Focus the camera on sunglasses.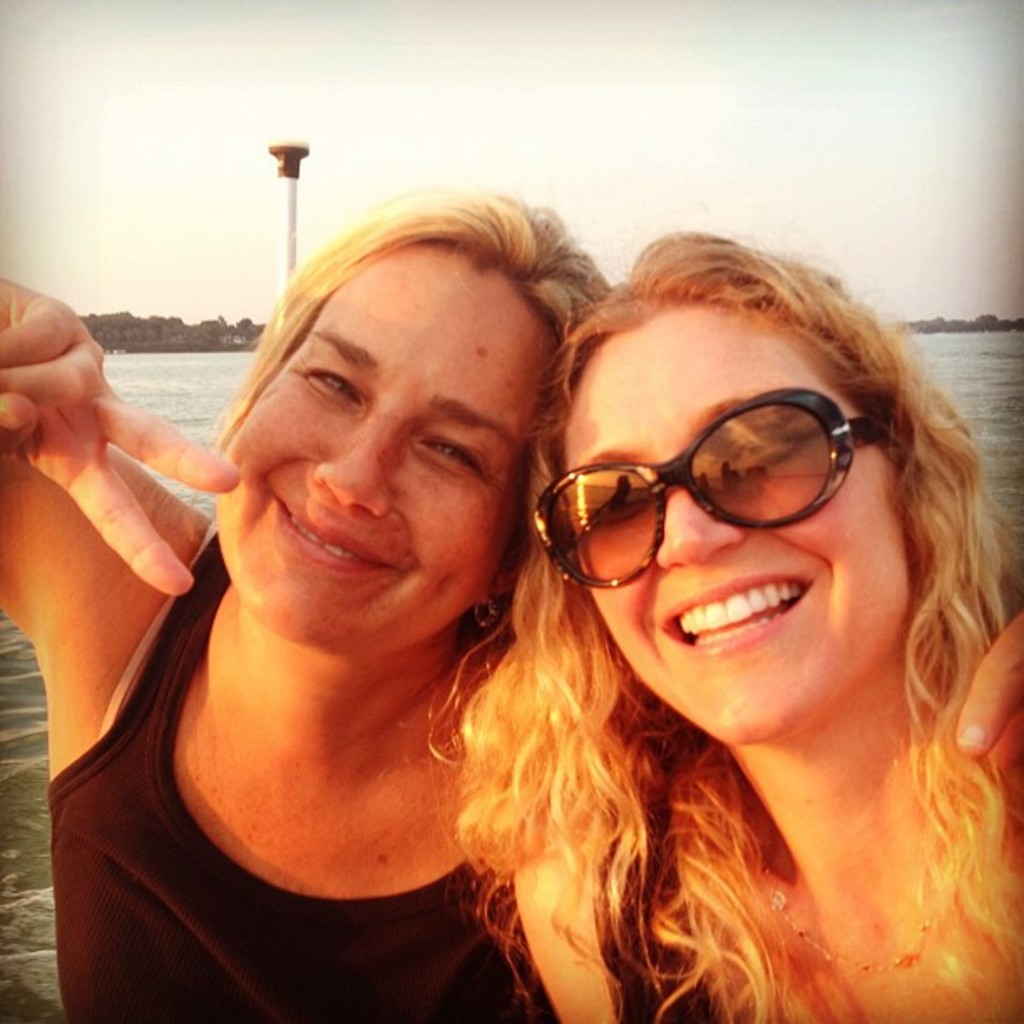
Focus region: 532, 390, 887, 587.
